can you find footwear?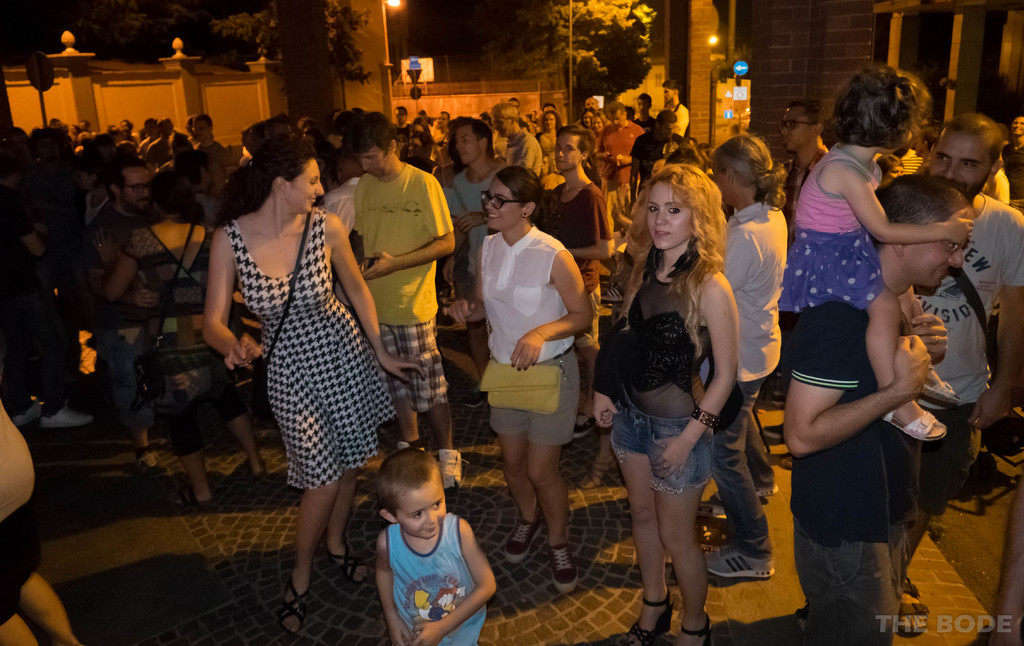
Yes, bounding box: [left=681, top=610, right=712, bottom=645].
